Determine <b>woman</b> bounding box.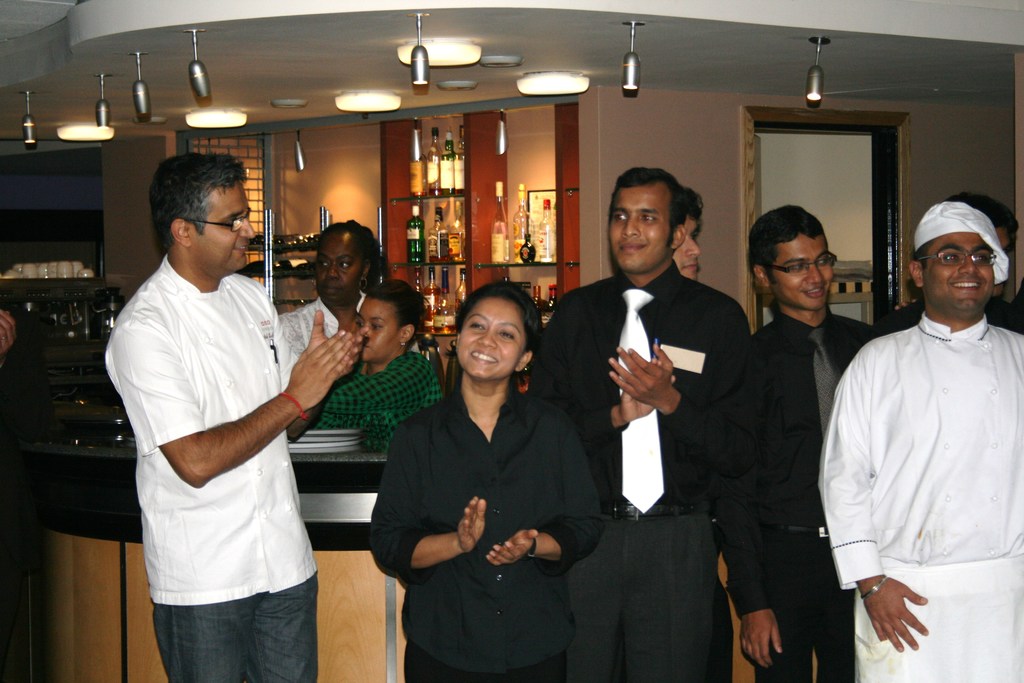
Determined: 378, 266, 589, 682.
